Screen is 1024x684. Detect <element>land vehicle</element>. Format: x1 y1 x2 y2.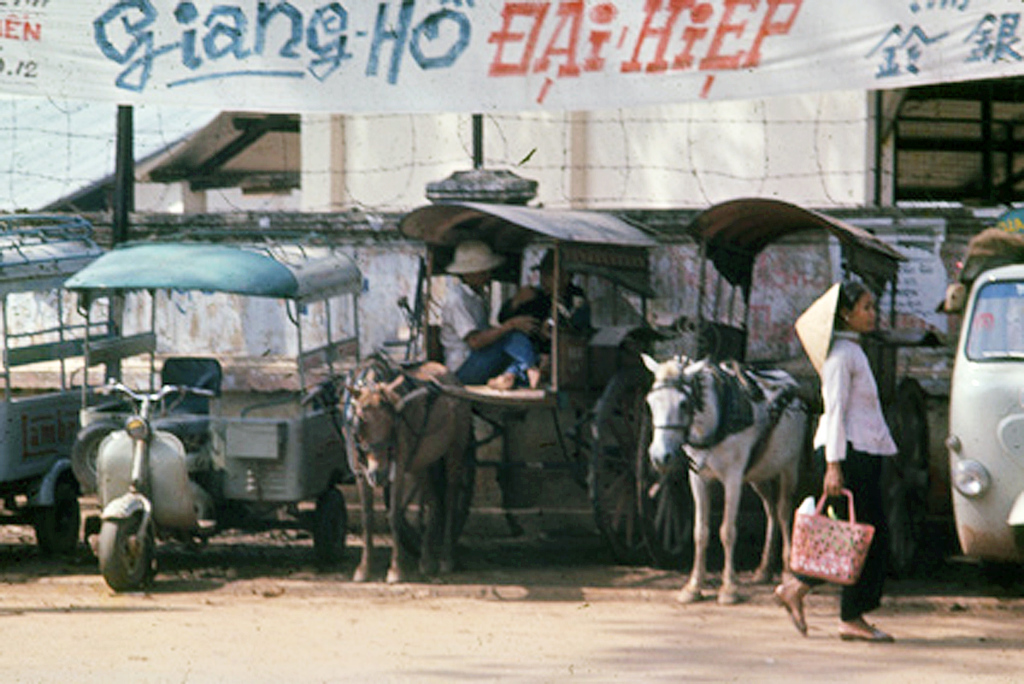
0 209 117 558.
